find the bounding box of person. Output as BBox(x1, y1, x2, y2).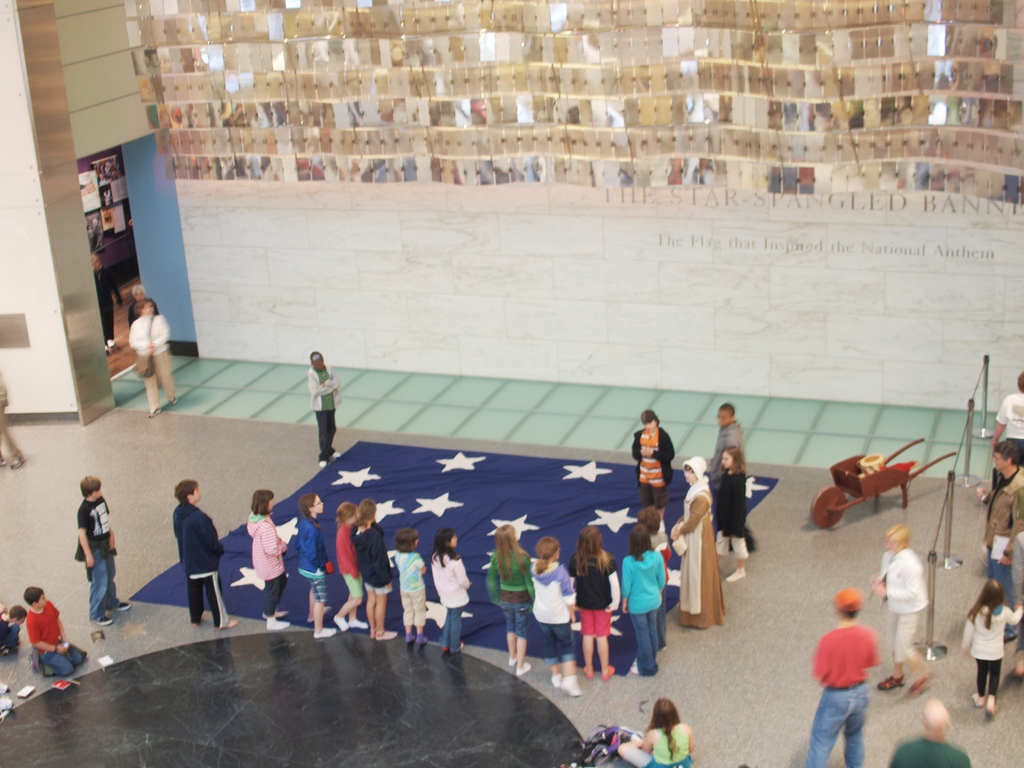
BBox(991, 369, 1023, 462).
